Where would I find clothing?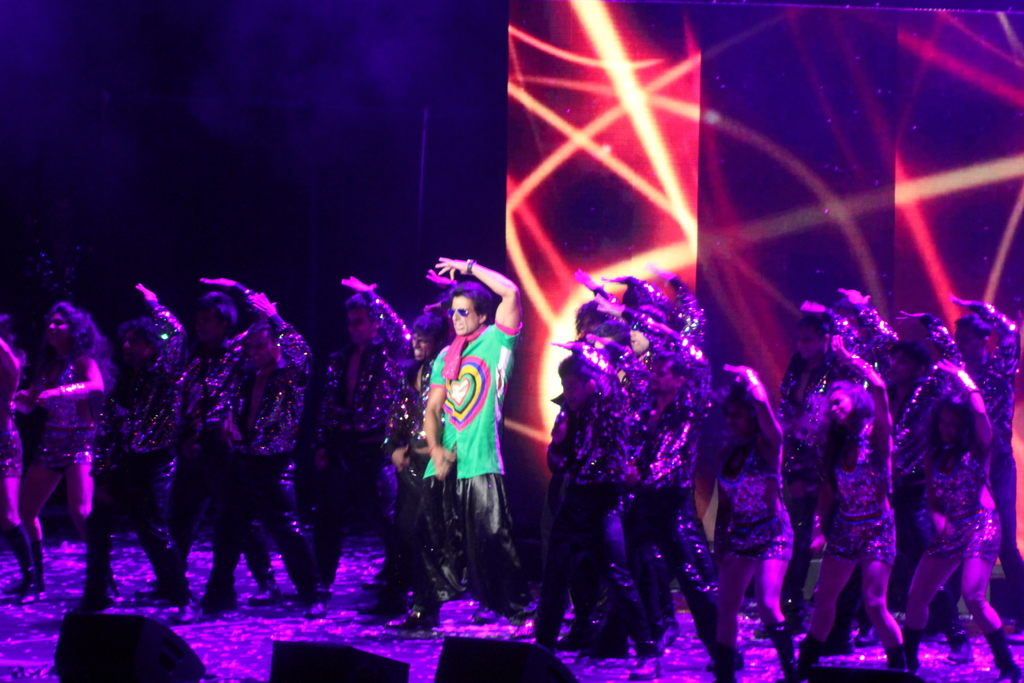
At (964,301,1023,491).
